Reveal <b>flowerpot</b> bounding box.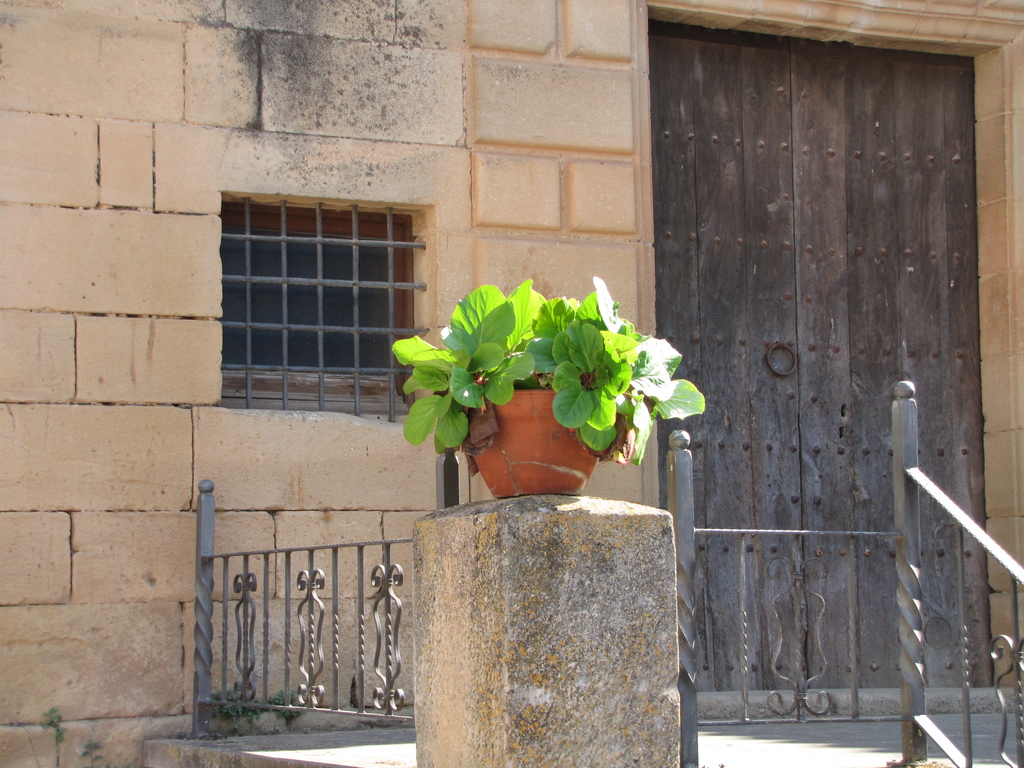
Revealed: x1=468 y1=387 x2=595 y2=494.
